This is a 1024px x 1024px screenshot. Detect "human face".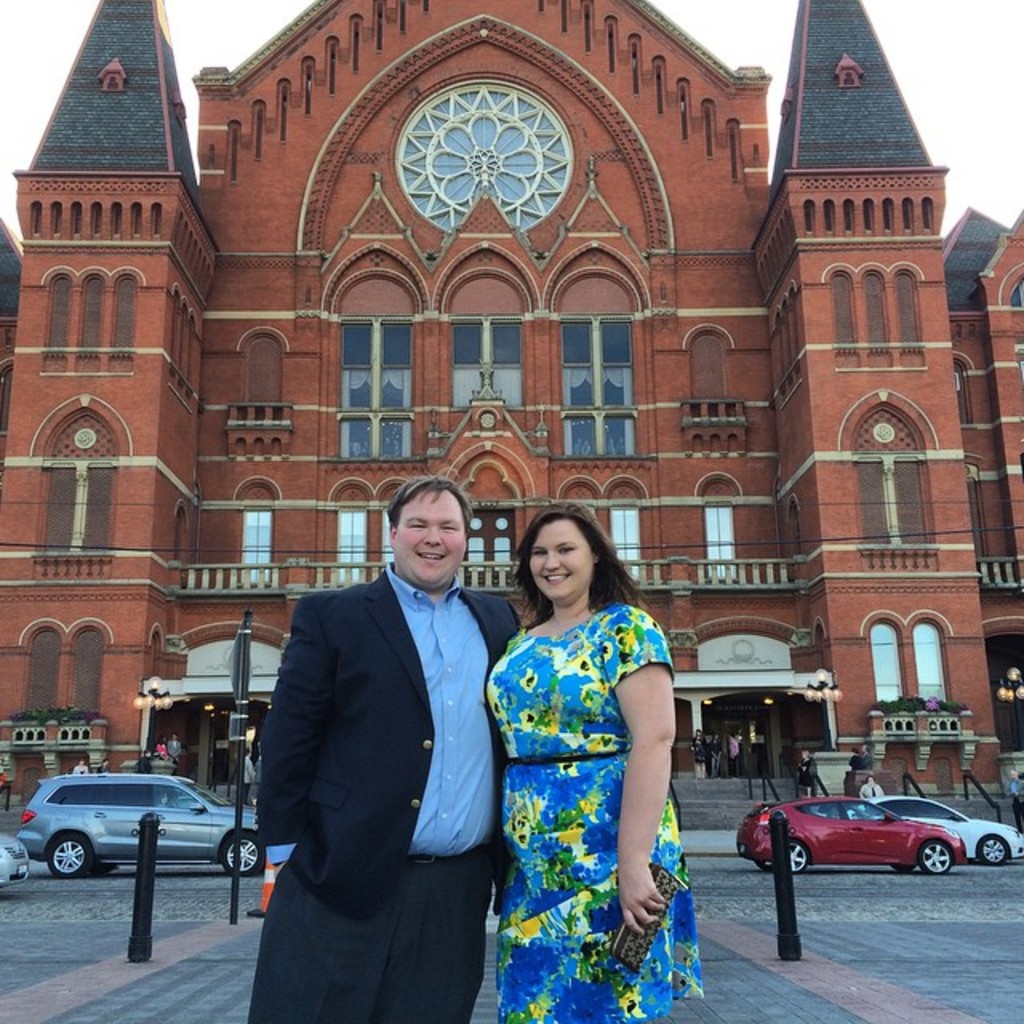
bbox(530, 518, 590, 605).
